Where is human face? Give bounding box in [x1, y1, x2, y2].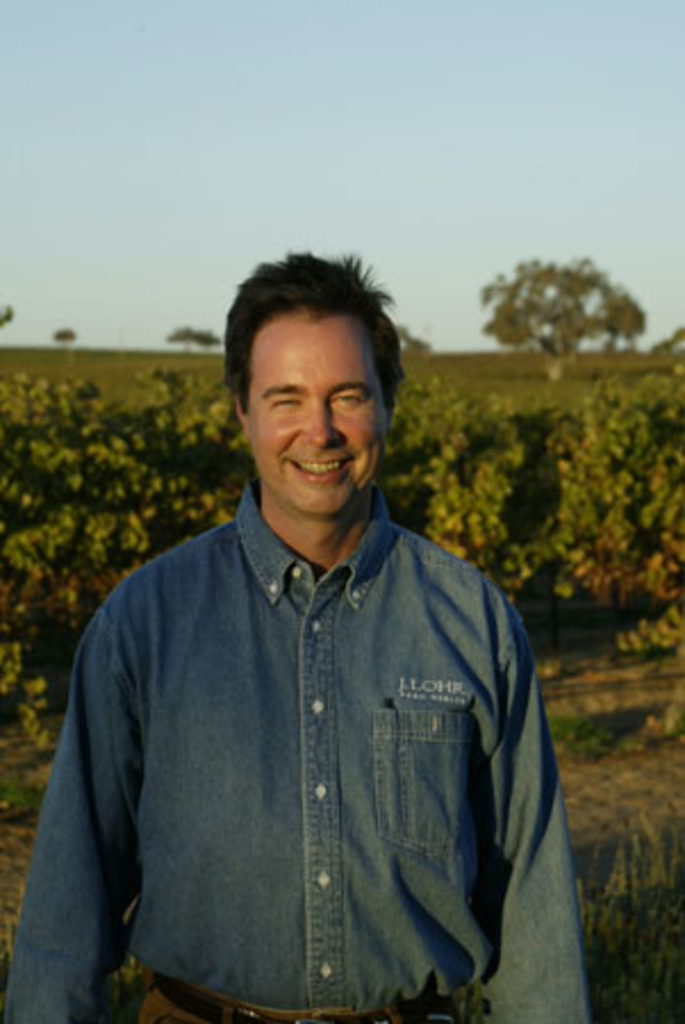
[230, 289, 398, 519].
